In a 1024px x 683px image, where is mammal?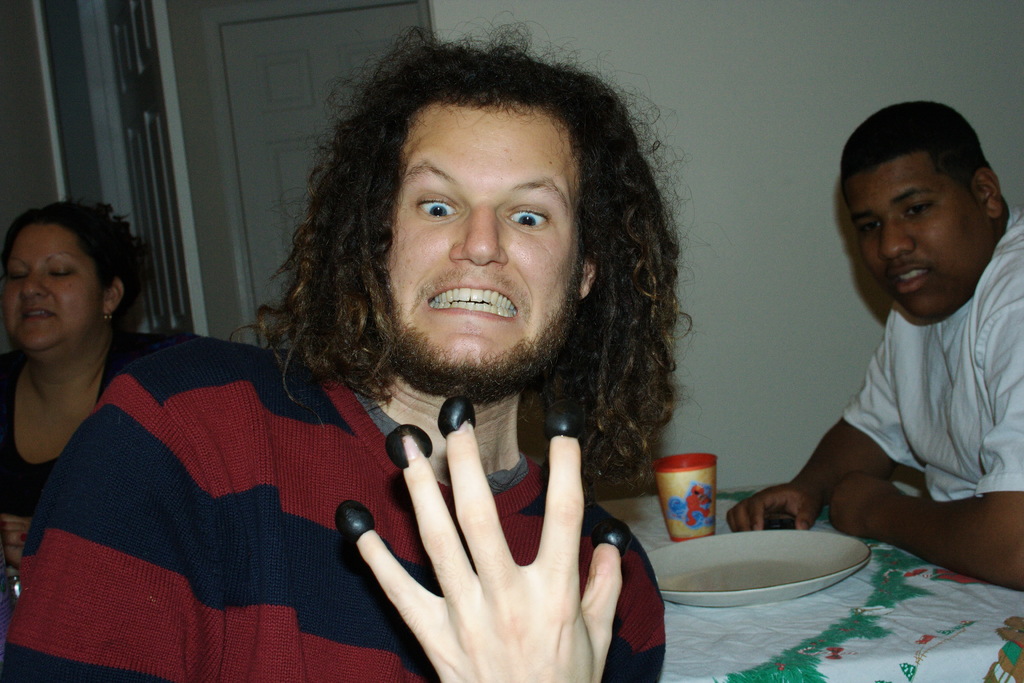
(left=750, top=106, right=1023, bottom=573).
